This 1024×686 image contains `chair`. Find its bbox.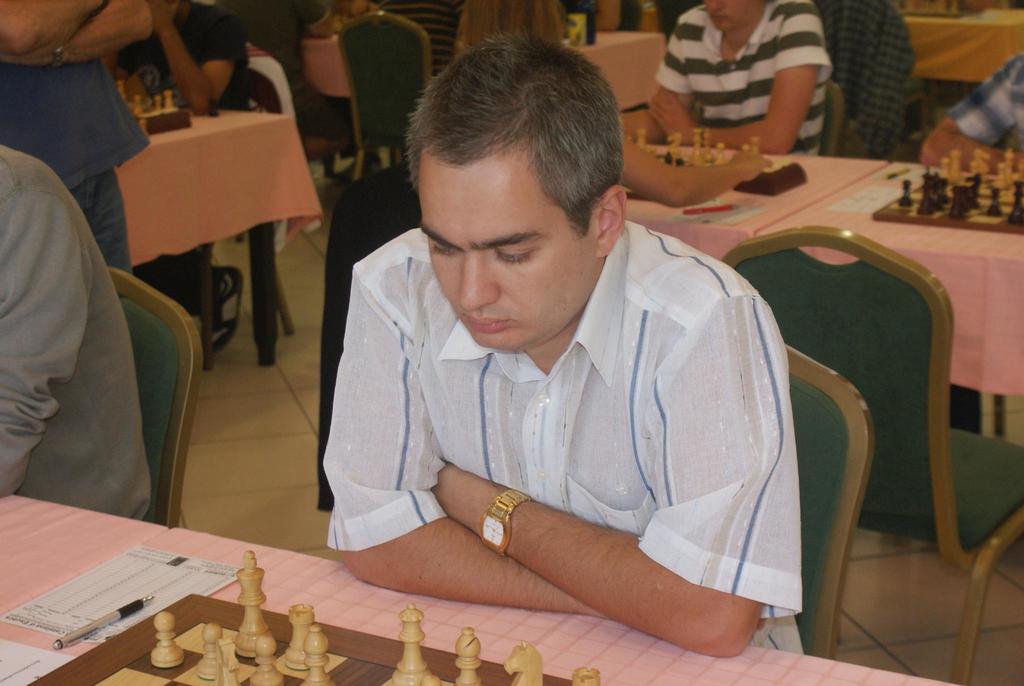
106, 263, 202, 527.
